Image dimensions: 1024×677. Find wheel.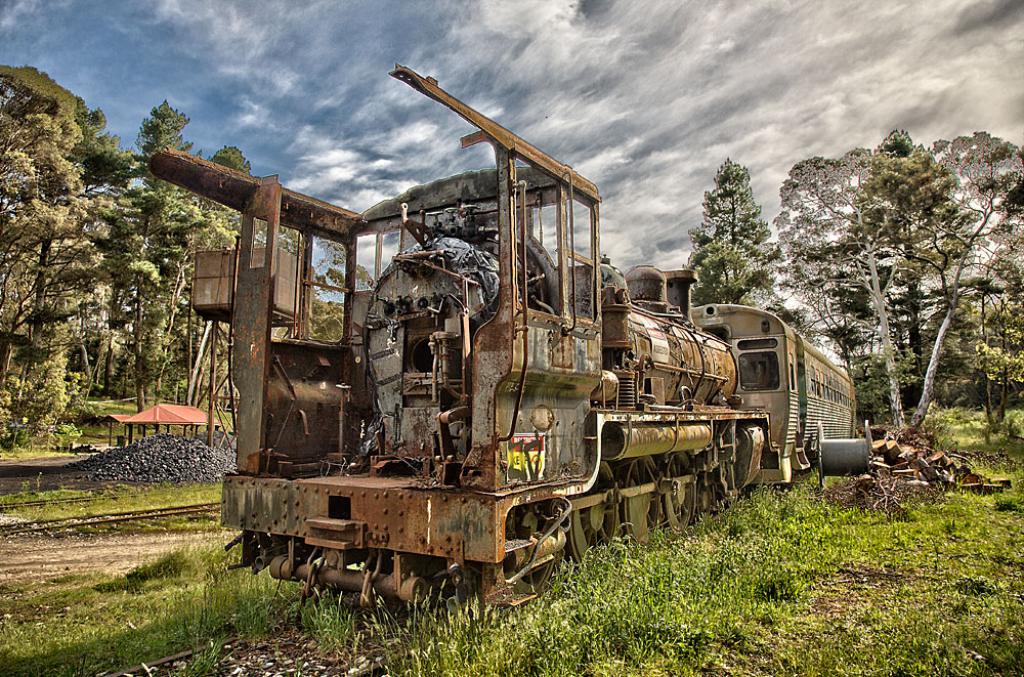
box(618, 456, 651, 547).
